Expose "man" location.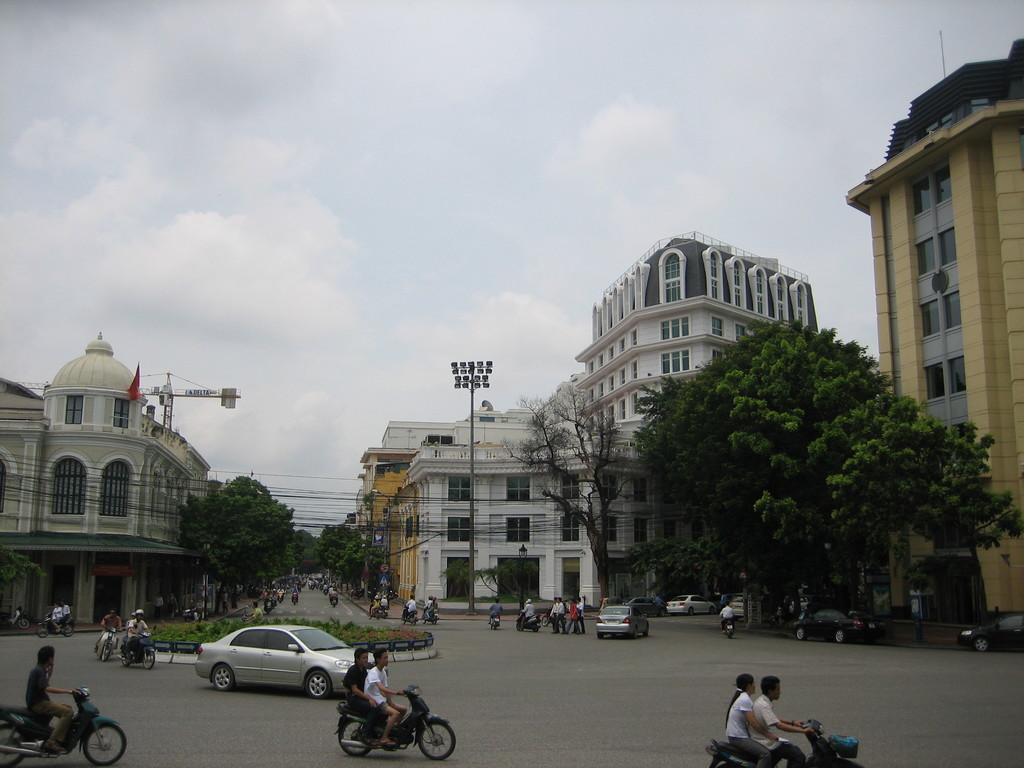
Exposed at crop(131, 609, 150, 657).
